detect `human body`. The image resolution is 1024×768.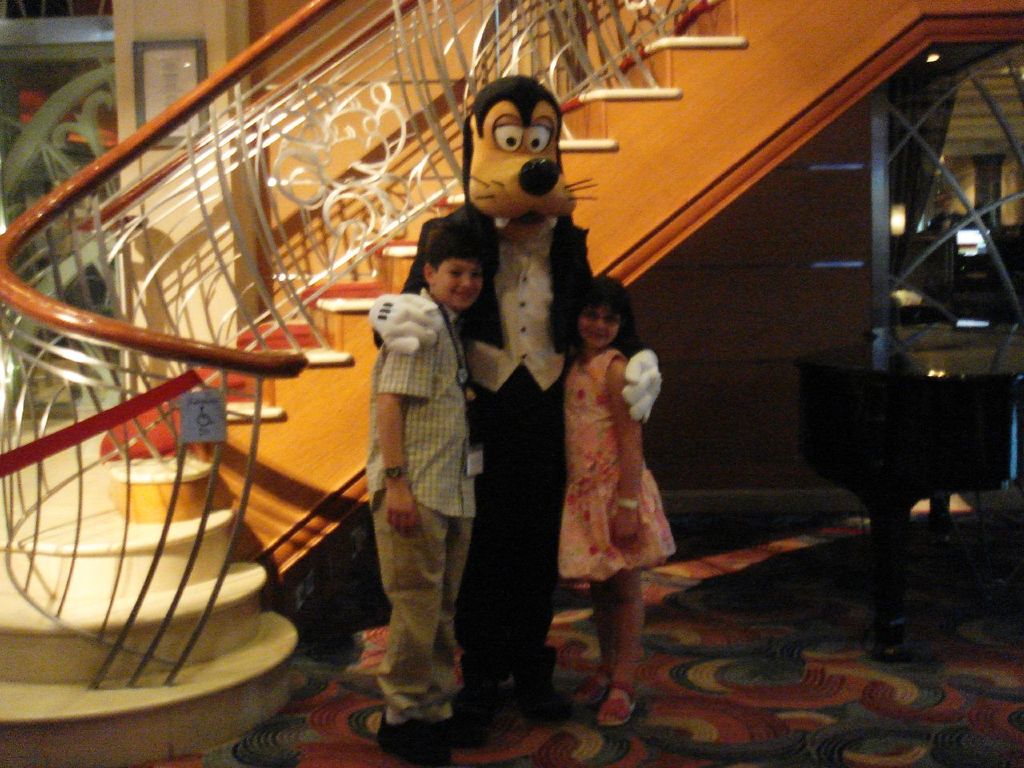
bbox=[549, 262, 682, 646].
